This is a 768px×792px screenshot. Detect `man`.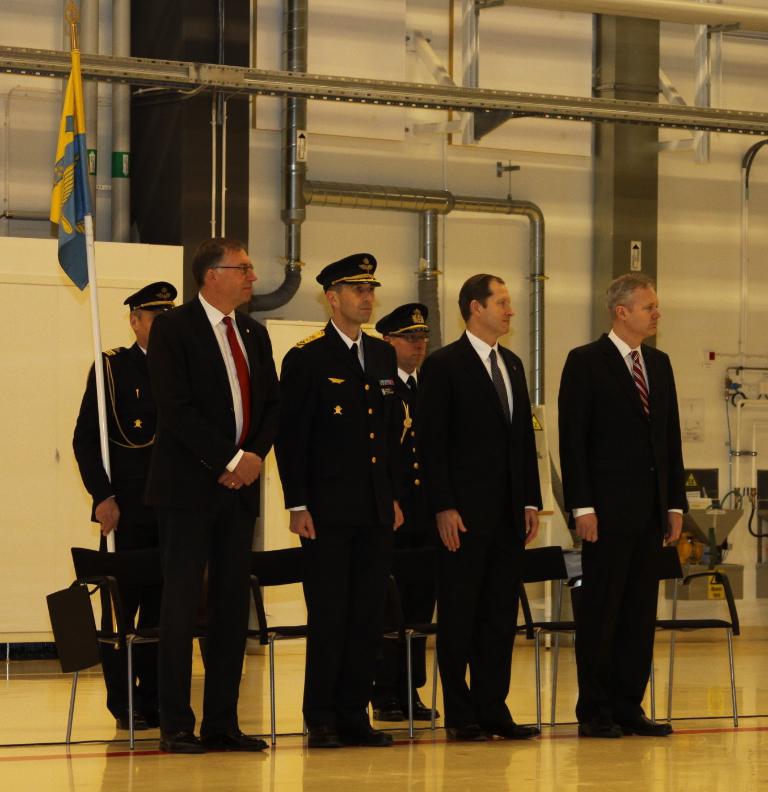
bbox=(272, 245, 404, 748).
